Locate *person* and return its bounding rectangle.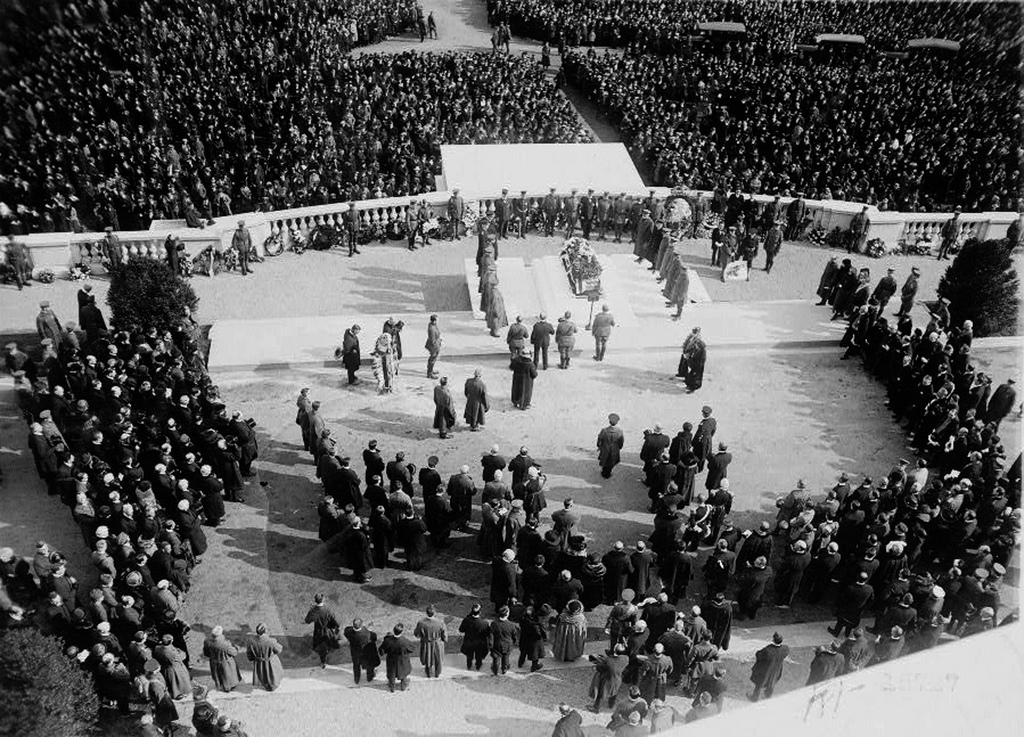
bbox=(340, 323, 364, 385).
